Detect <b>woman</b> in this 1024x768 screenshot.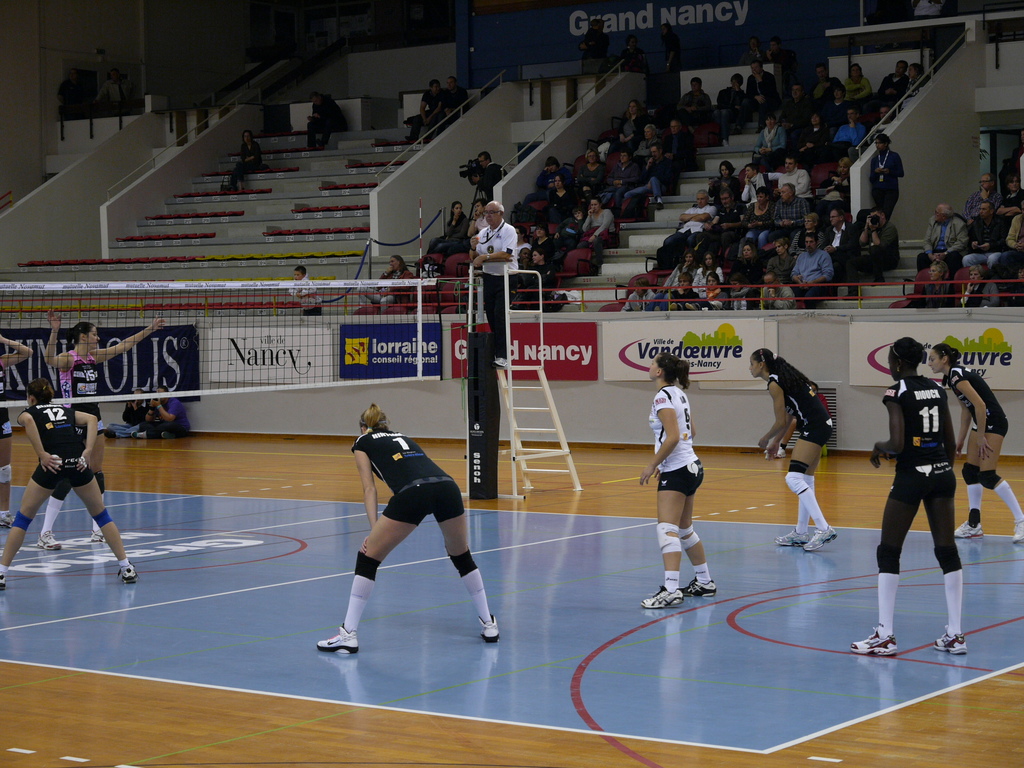
Detection: bbox=[614, 99, 648, 152].
